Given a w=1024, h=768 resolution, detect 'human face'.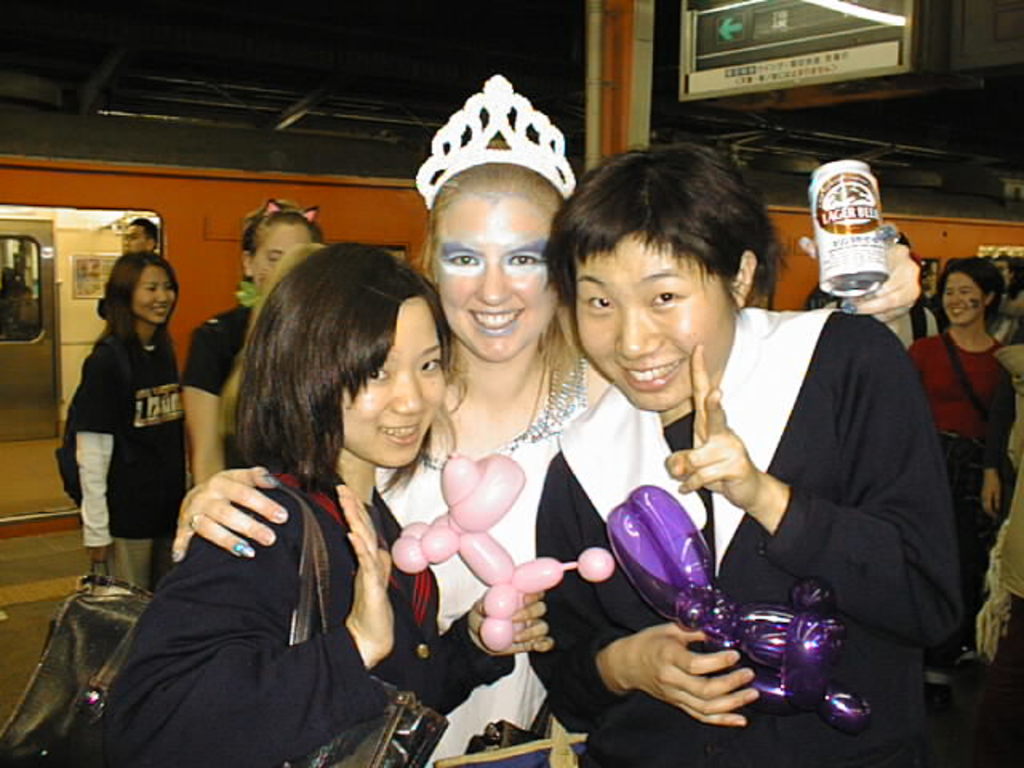
<bbox>334, 293, 456, 467</bbox>.
